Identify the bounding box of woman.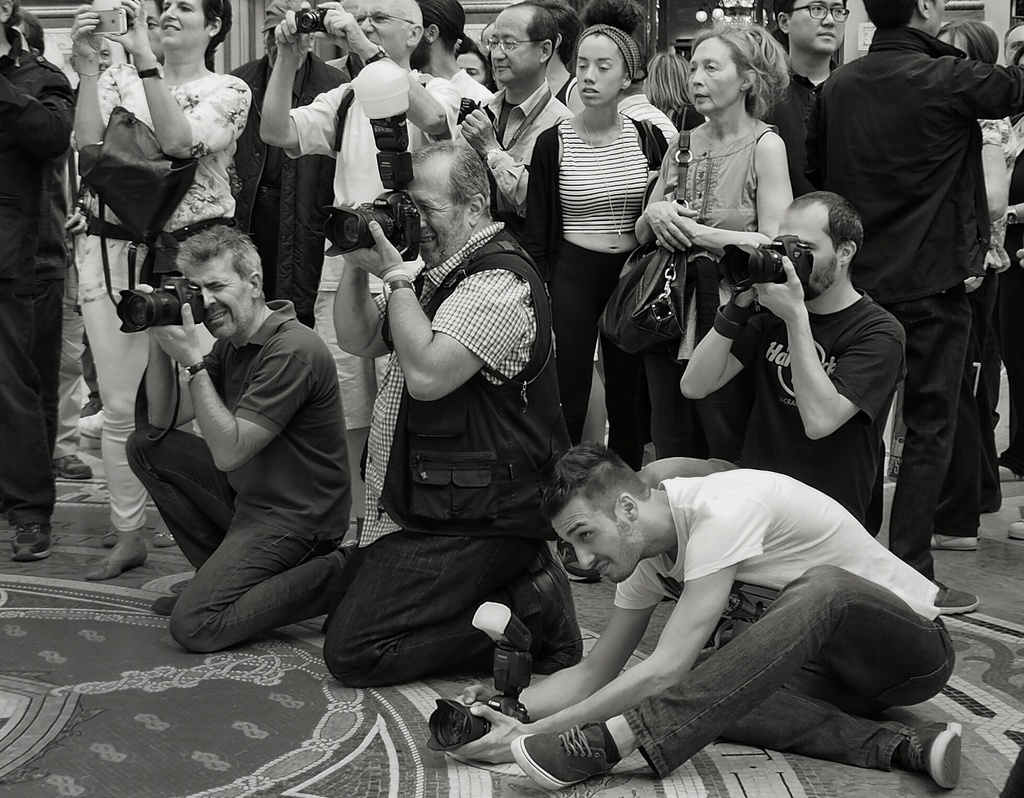
[x1=69, y1=0, x2=253, y2=587].
